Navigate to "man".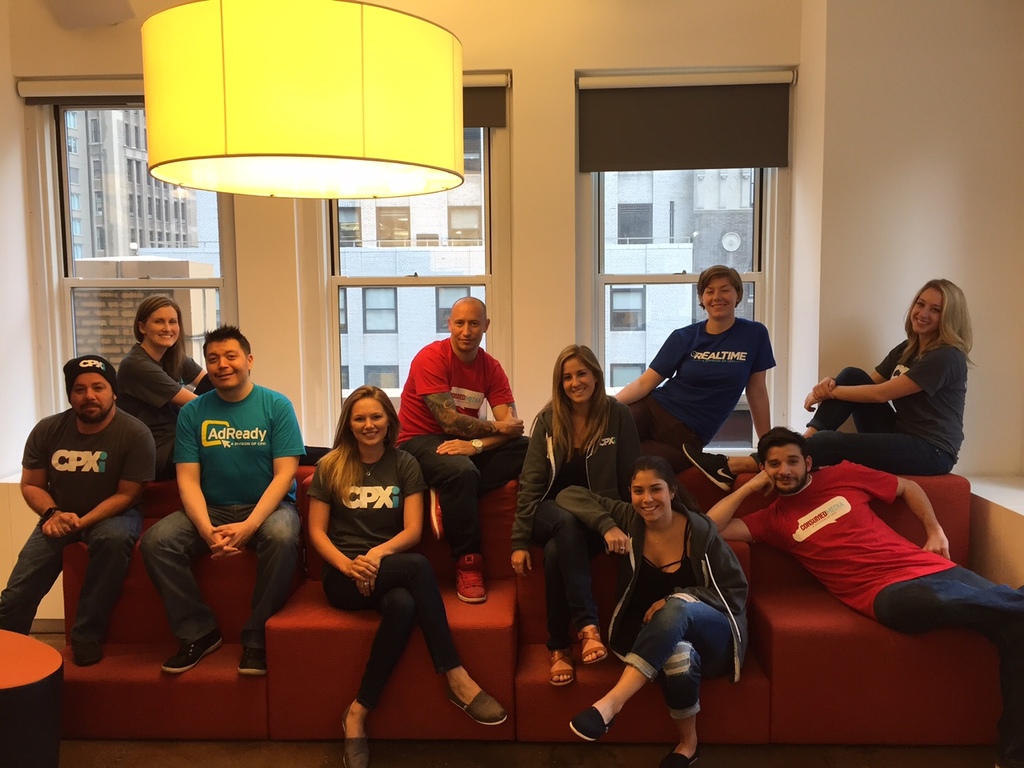
Navigation target: [x1=398, y1=294, x2=526, y2=606].
